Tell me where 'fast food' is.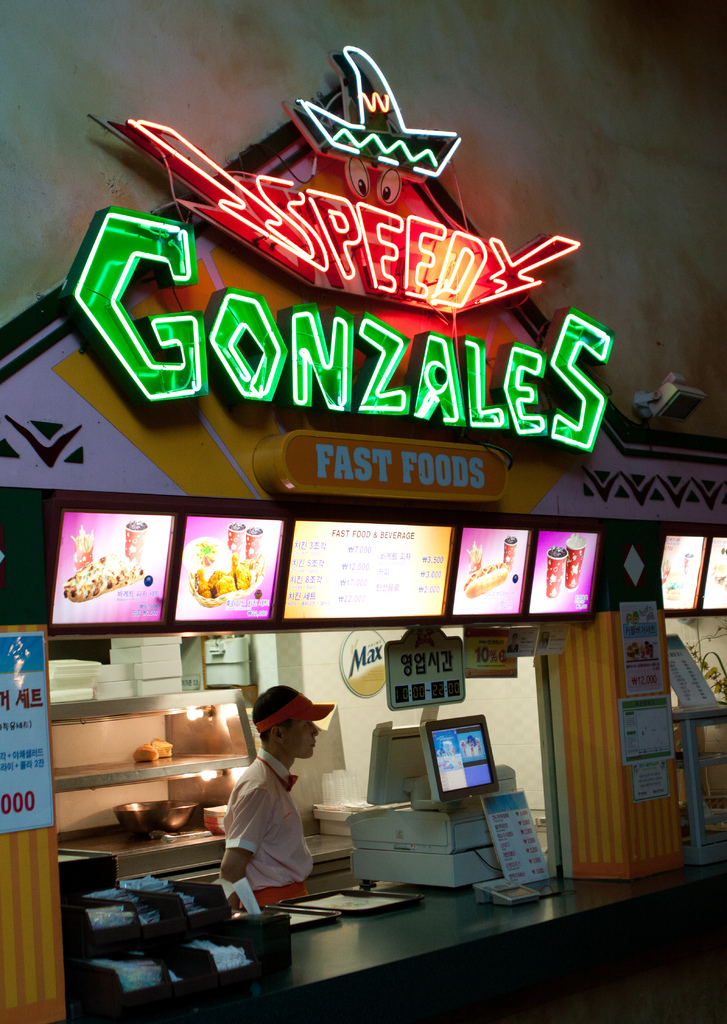
'fast food' is at bbox=[459, 559, 509, 601].
